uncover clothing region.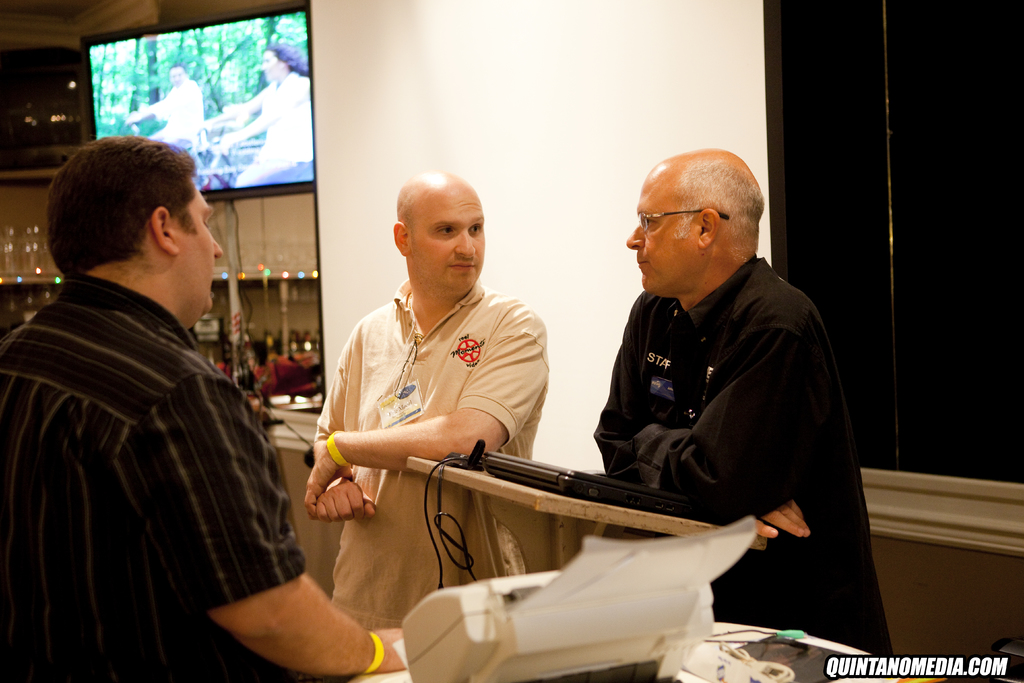
Uncovered: [314, 268, 548, 632].
